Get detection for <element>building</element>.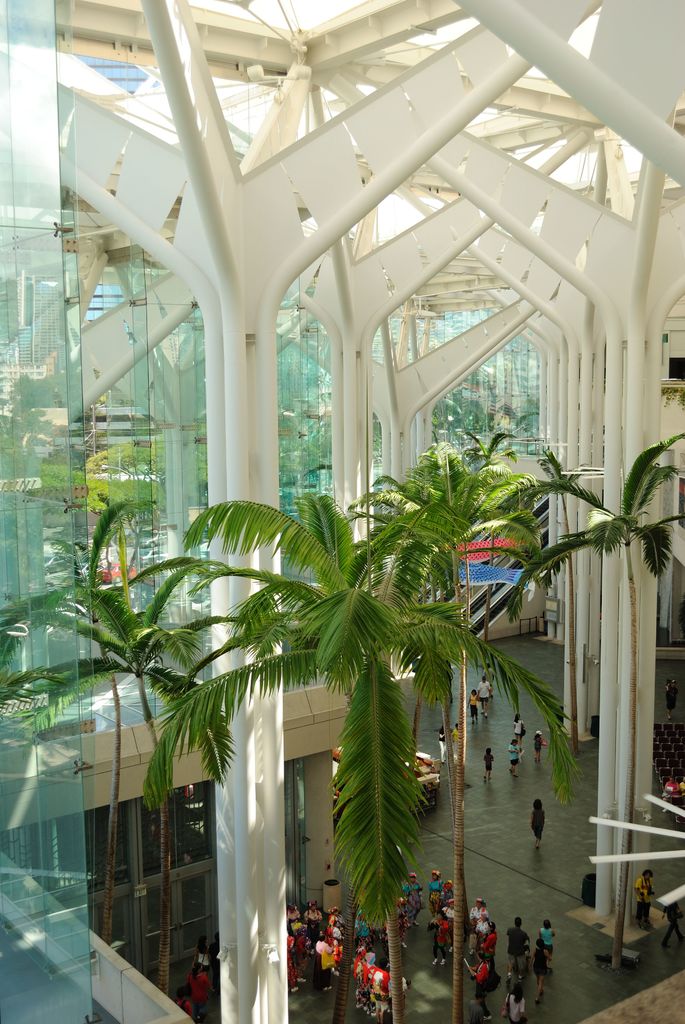
Detection: bbox(0, 0, 684, 1023).
